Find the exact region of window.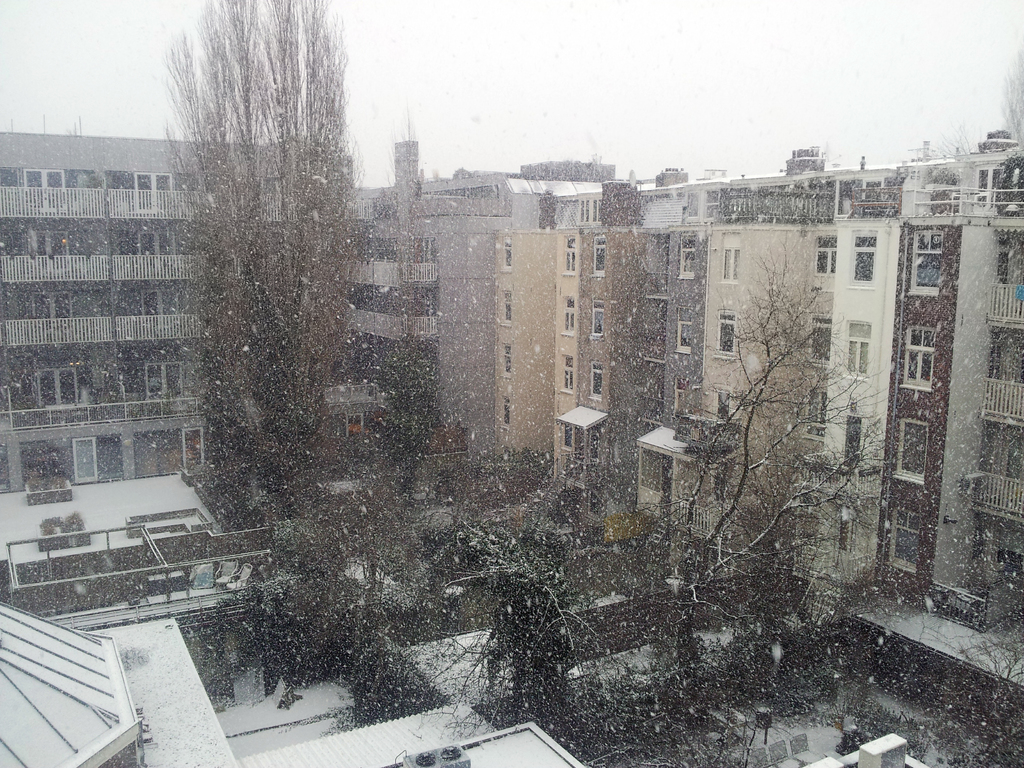
Exact region: bbox=[721, 247, 739, 285].
